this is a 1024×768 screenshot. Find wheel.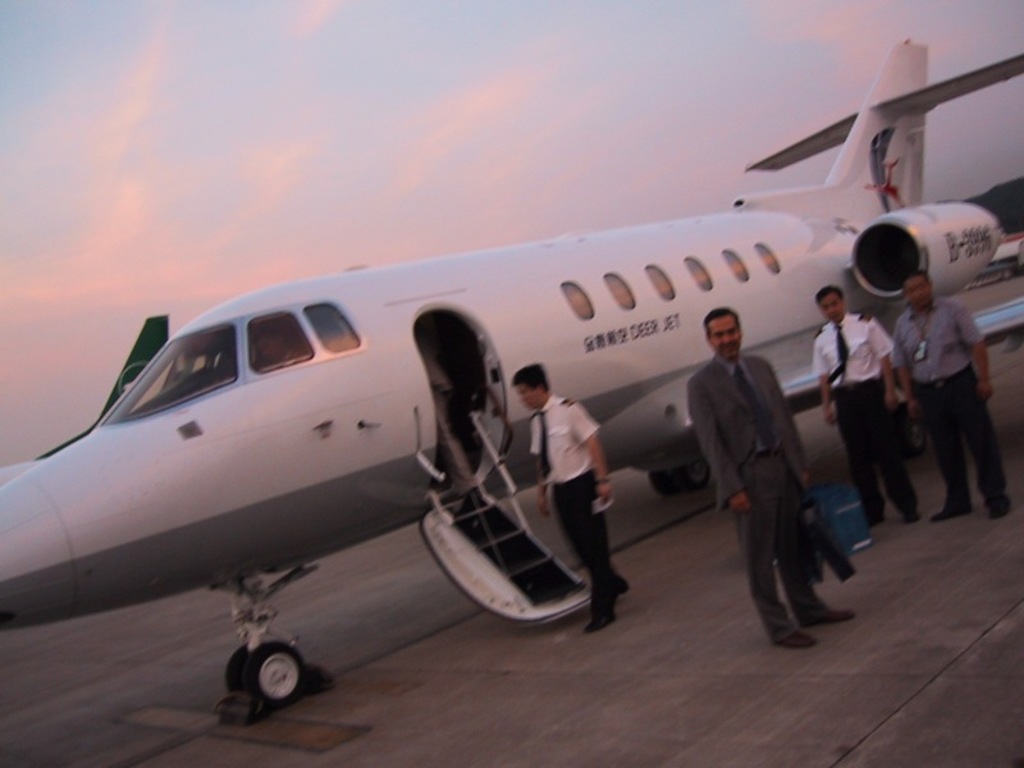
Bounding box: crop(225, 644, 244, 692).
